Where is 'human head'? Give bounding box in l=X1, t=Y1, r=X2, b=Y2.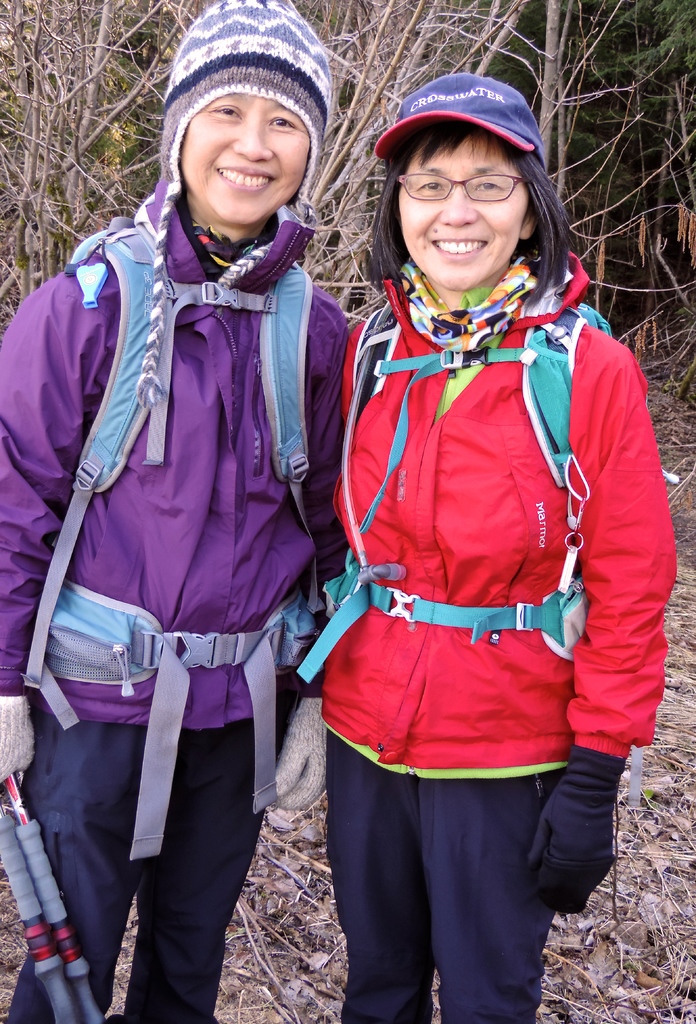
l=370, t=76, r=563, b=274.
